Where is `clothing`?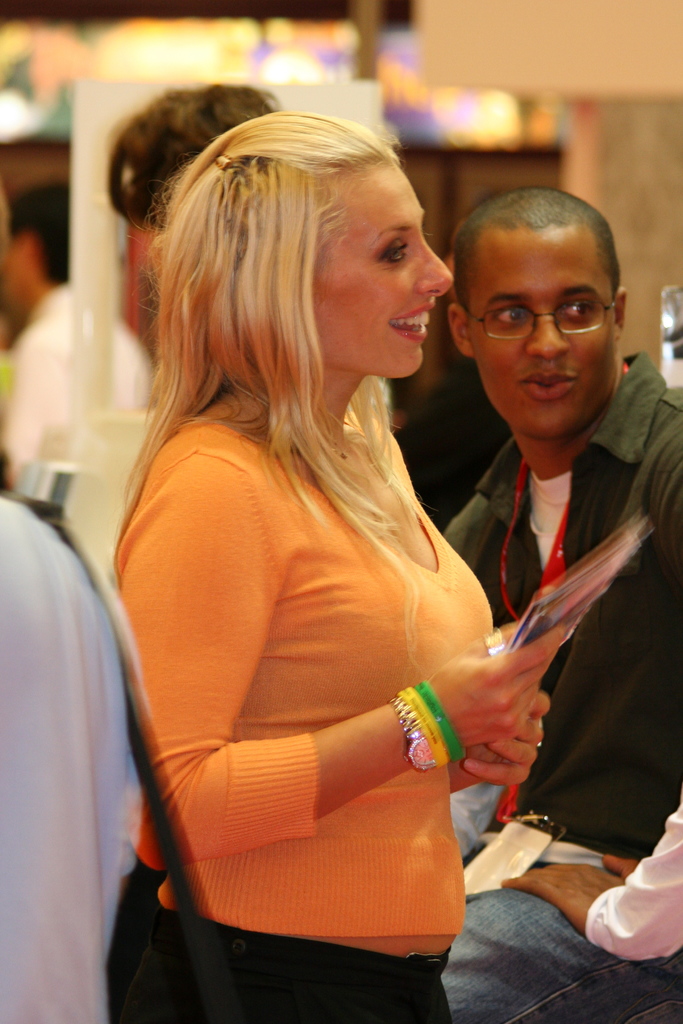
{"x1": 436, "y1": 344, "x2": 682, "y2": 1023}.
